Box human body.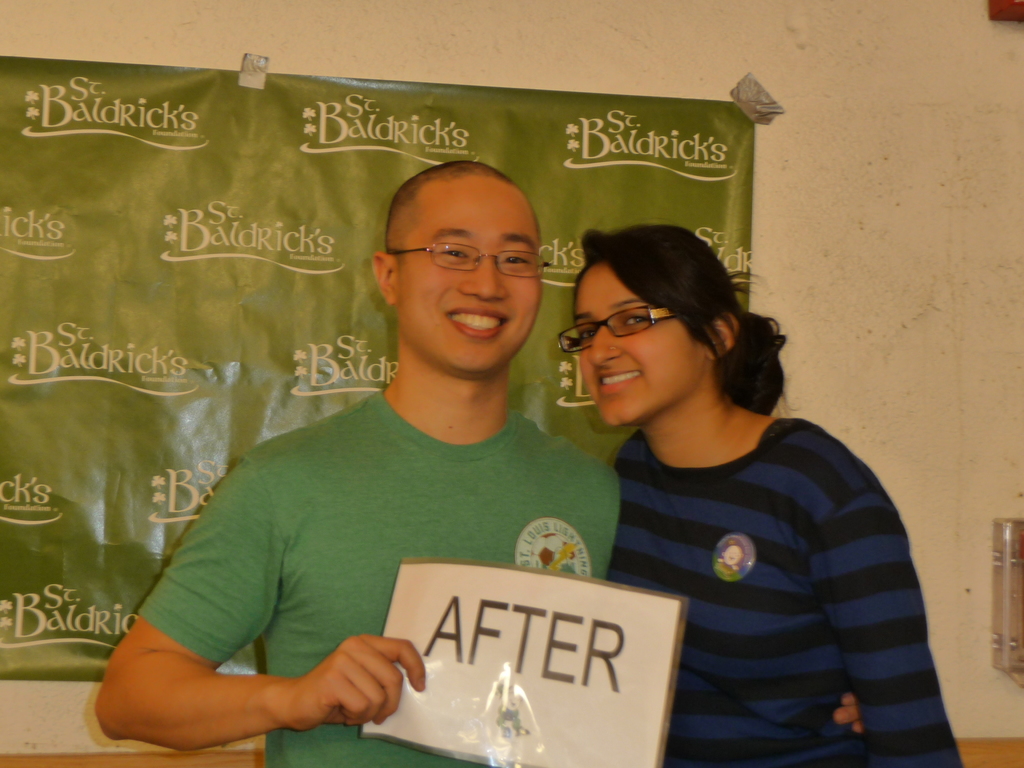
x1=100 y1=146 x2=815 y2=756.
